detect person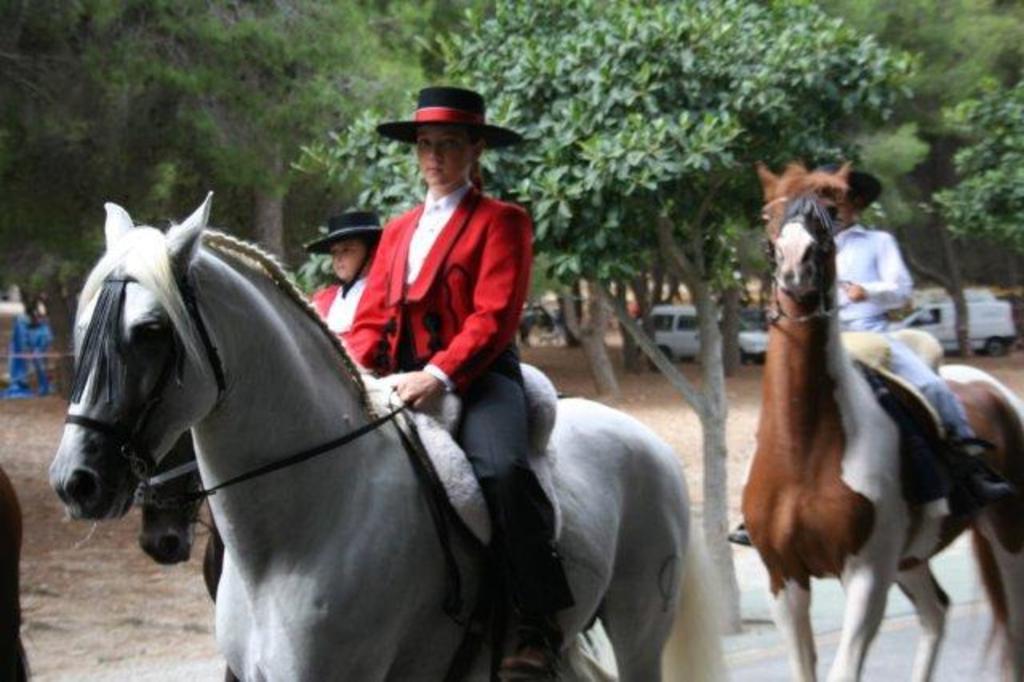
323 91 558 679
